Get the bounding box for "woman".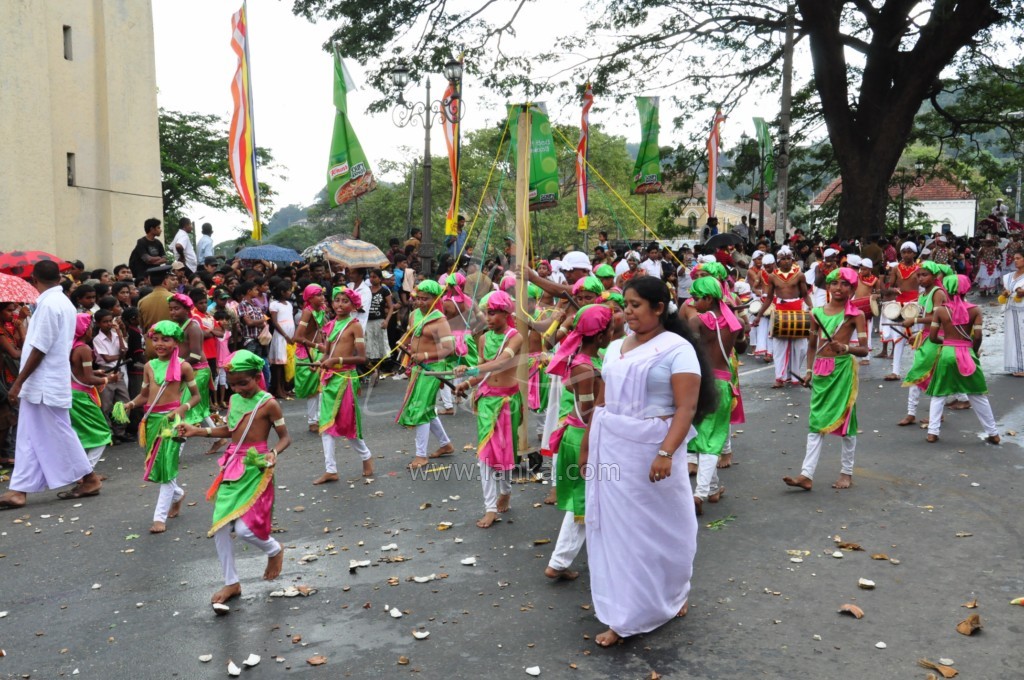
detection(574, 271, 722, 649).
